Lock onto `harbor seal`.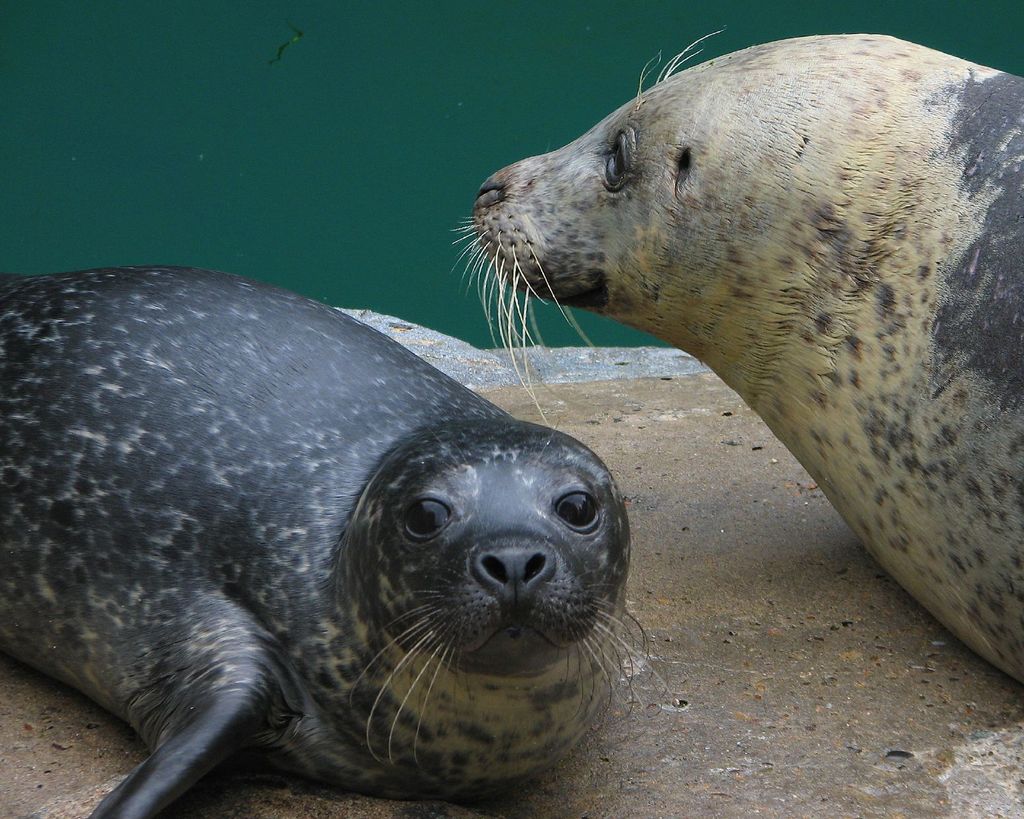
Locked: box=[2, 264, 670, 818].
